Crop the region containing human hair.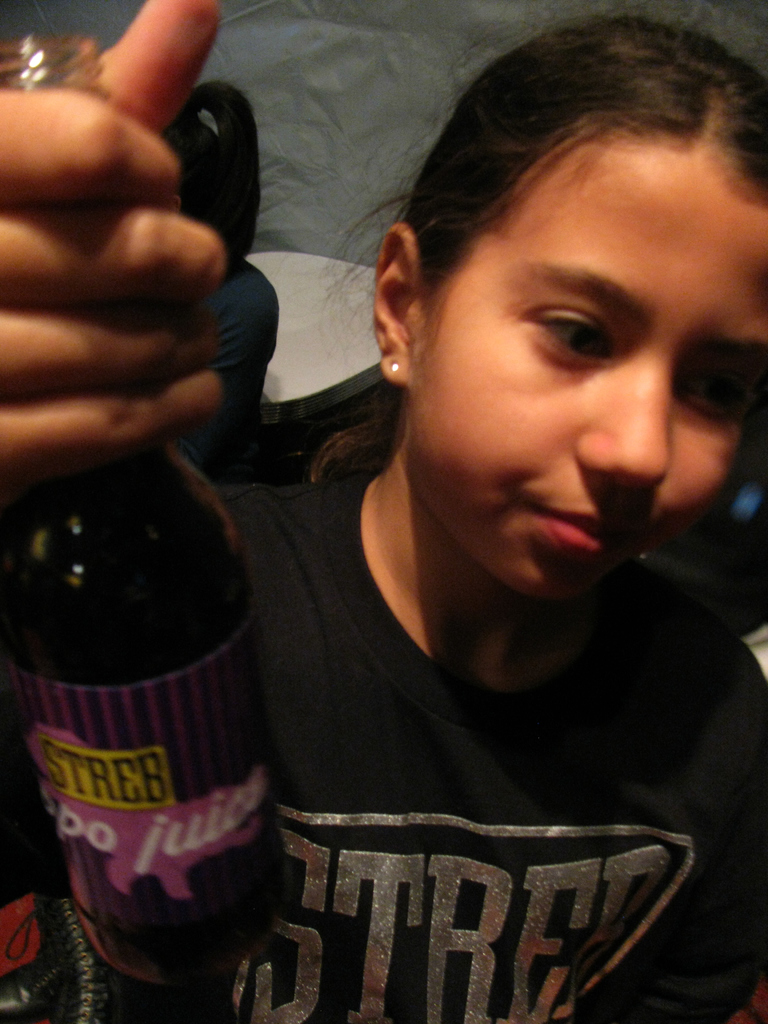
Crop region: crop(376, 44, 767, 579).
